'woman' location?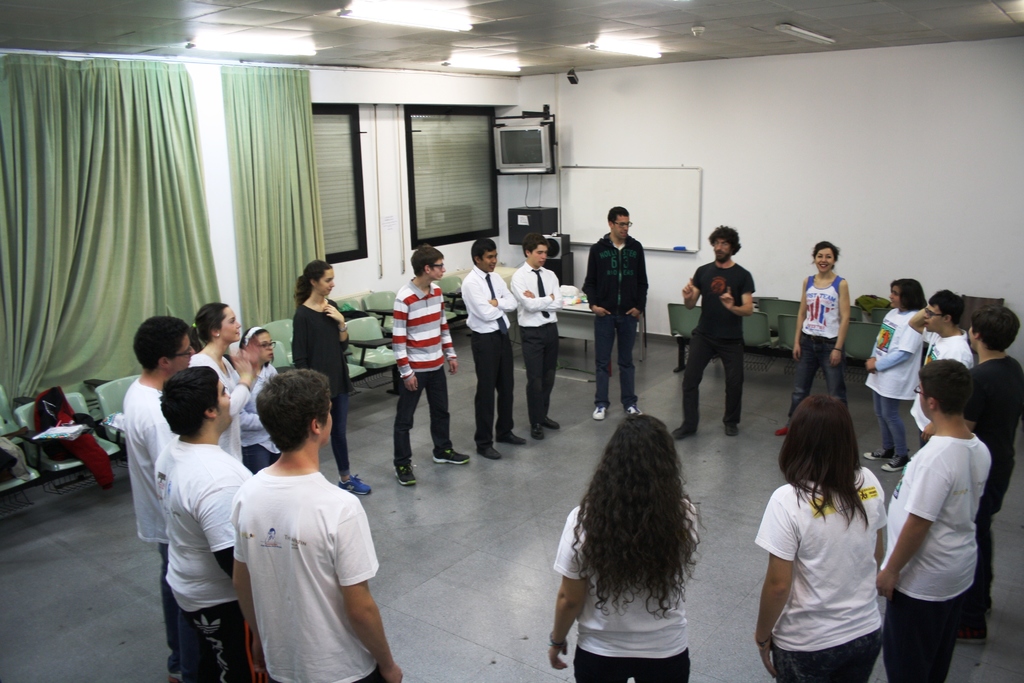
[289, 260, 373, 496]
